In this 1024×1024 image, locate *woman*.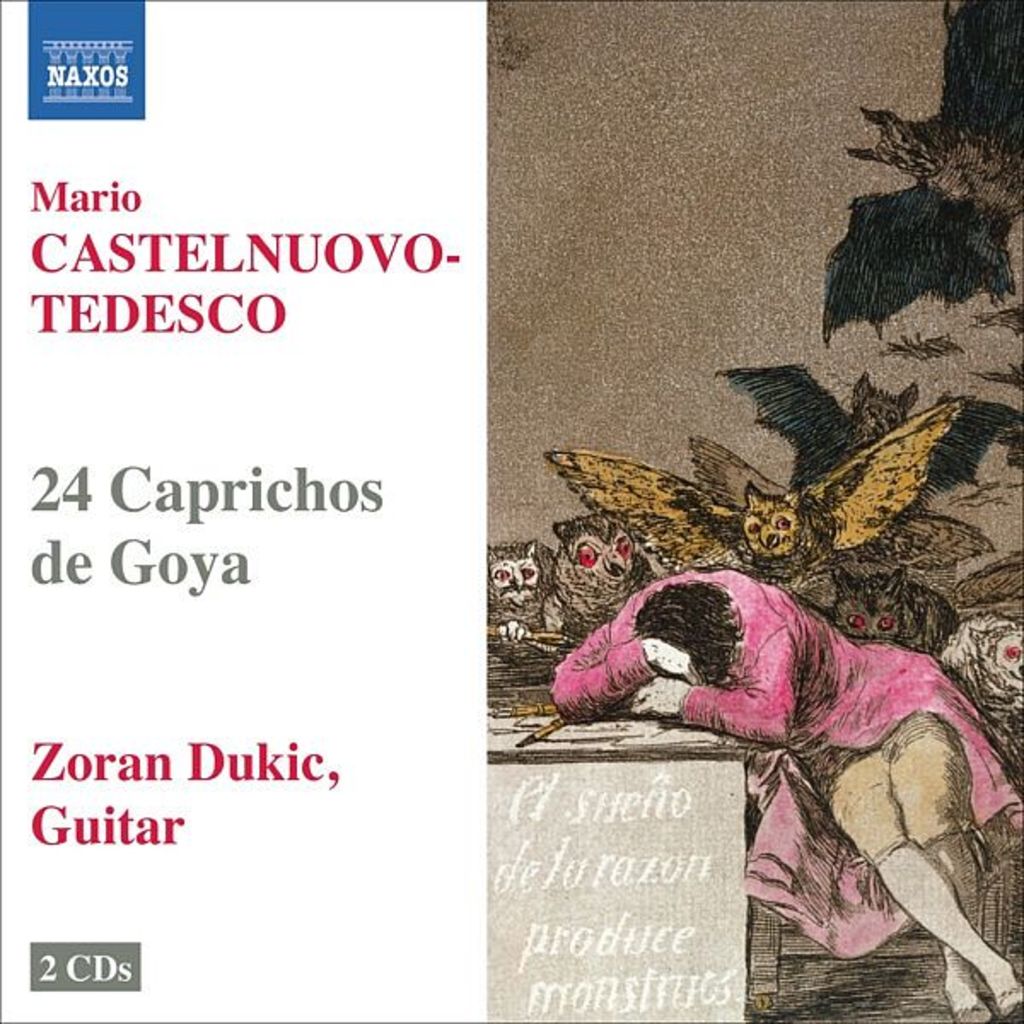
Bounding box: 548/567/1022/1022.
